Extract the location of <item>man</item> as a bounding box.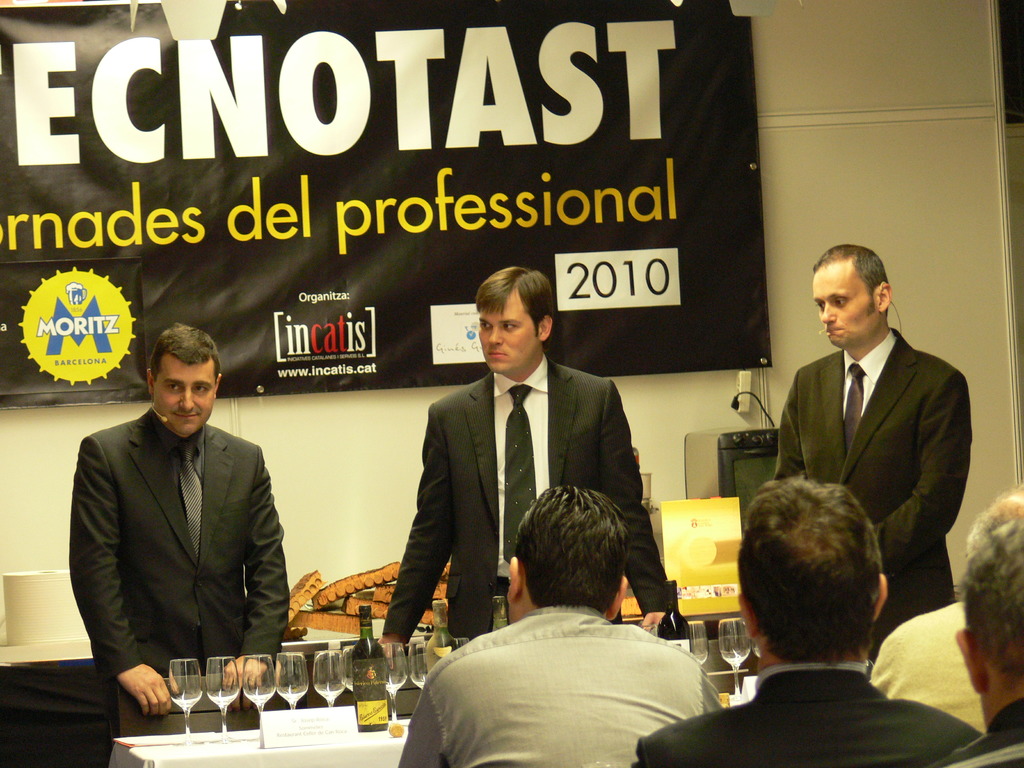
bbox=[68, 321, 296, 732].
